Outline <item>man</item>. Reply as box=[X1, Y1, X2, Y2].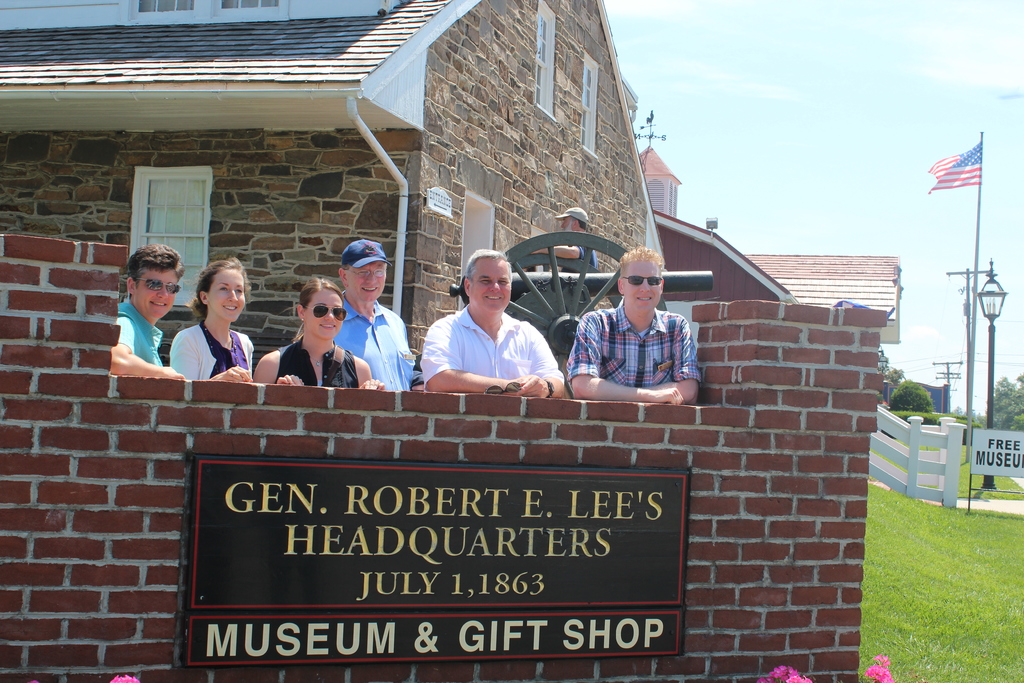
box=[412, 246, 555, 404].
